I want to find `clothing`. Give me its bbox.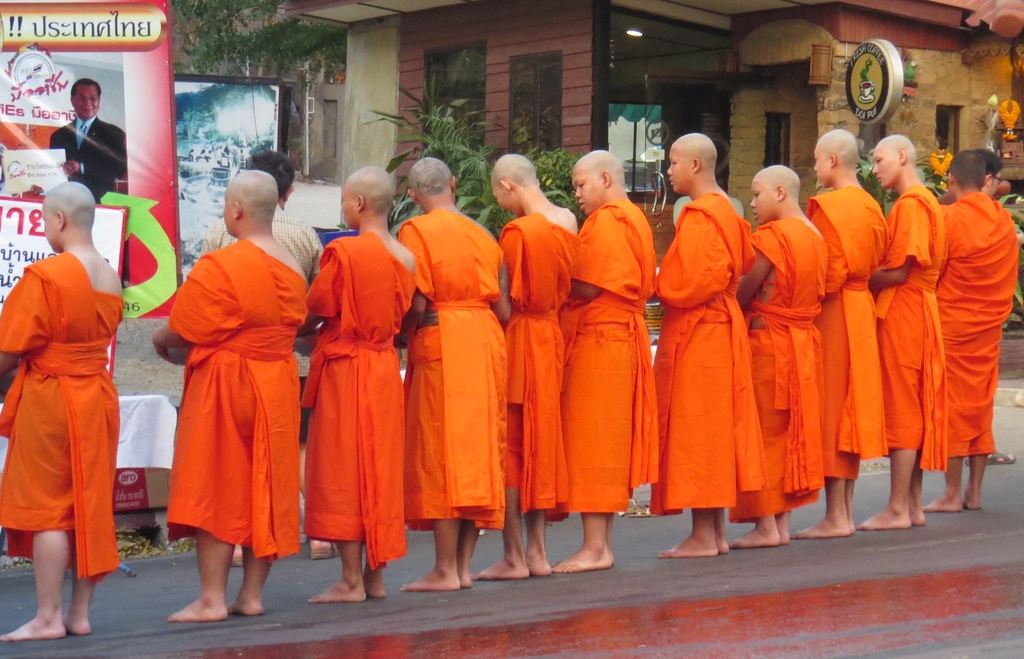
<bbox>0, 250, 118, 599</bbox>.
